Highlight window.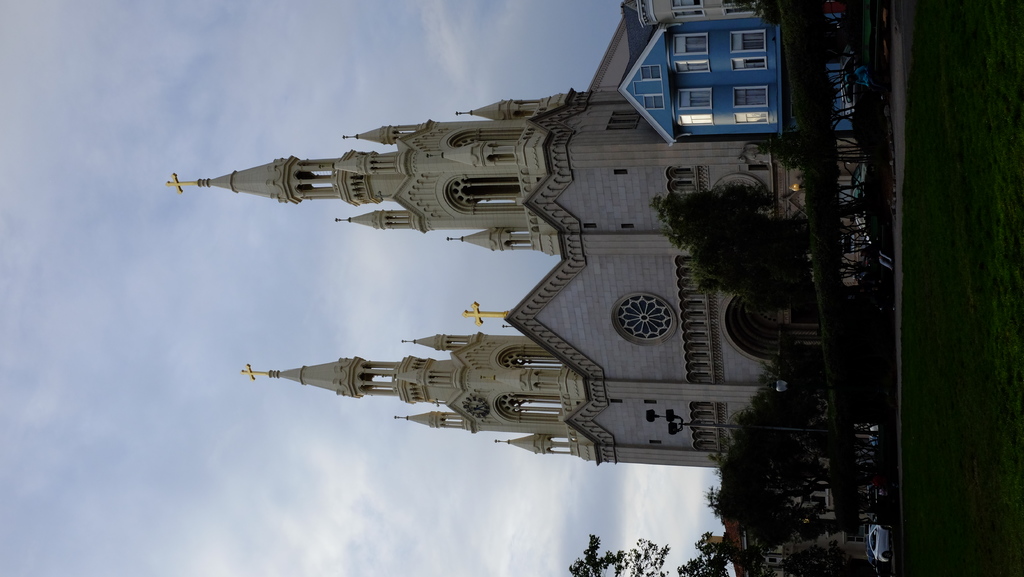
Highlighted region: x1=674, y1=62, x2=708, y2=76.
